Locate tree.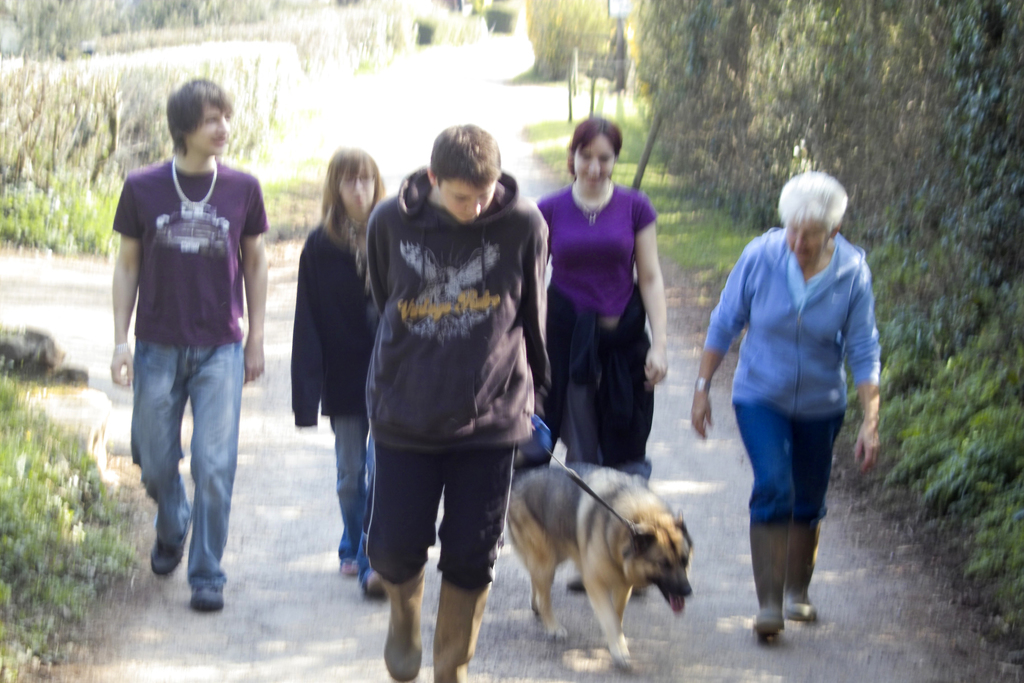
Bounding box: 0, 0, 135, 68.
